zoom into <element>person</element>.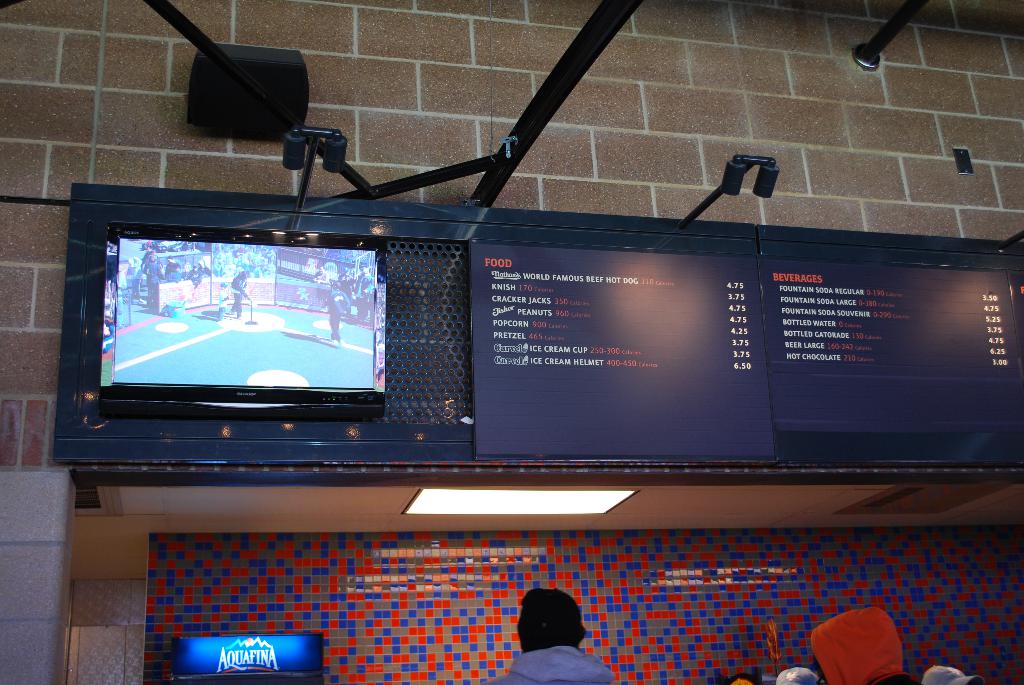
Zoom target: <region>489, 583, 616, 684</region>.
